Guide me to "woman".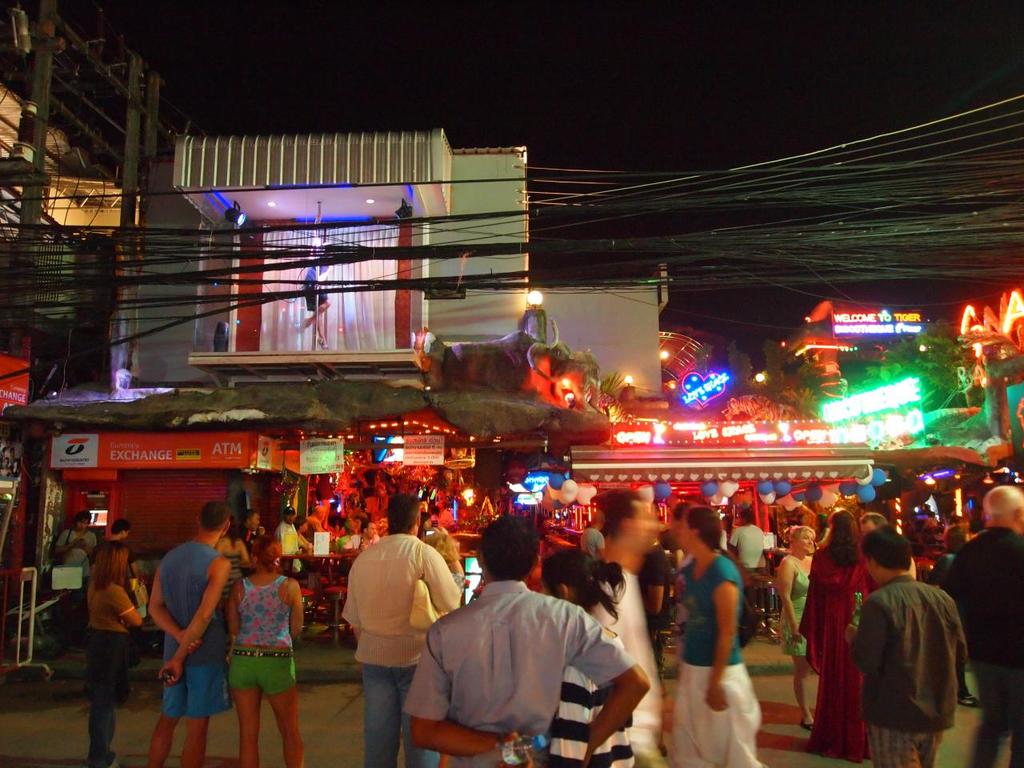
Guidance: box(797, 506, 874, 751).
